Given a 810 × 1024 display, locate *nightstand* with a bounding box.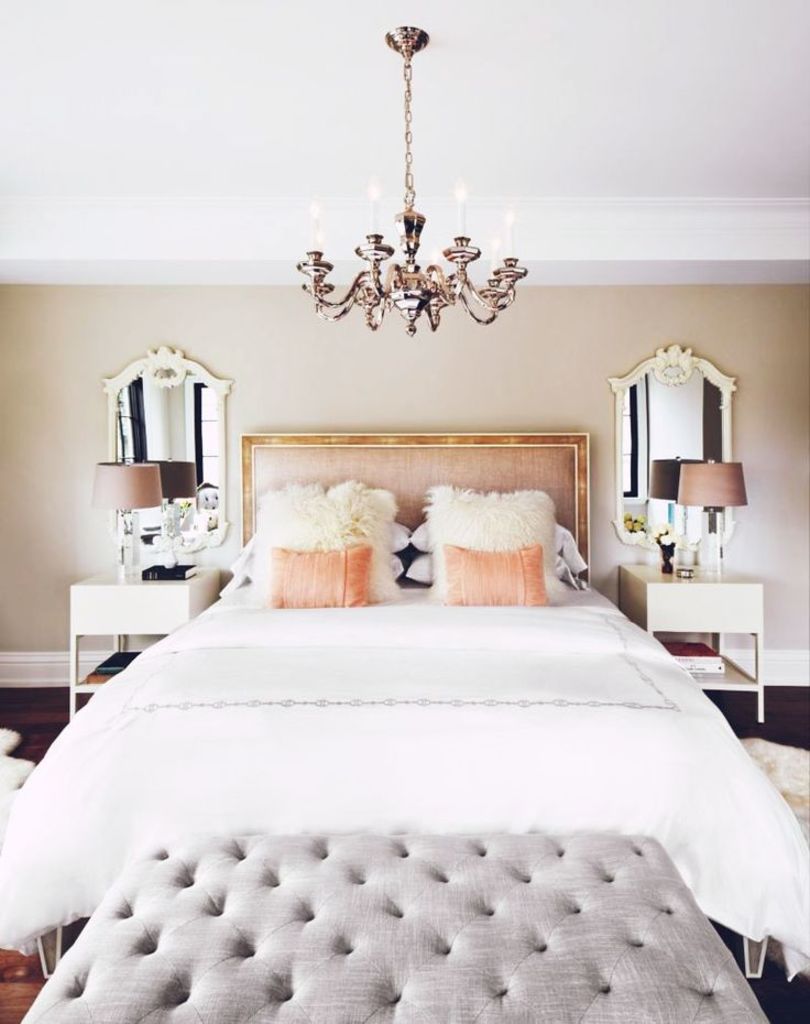
Located: [619, 564, 764, 718].
